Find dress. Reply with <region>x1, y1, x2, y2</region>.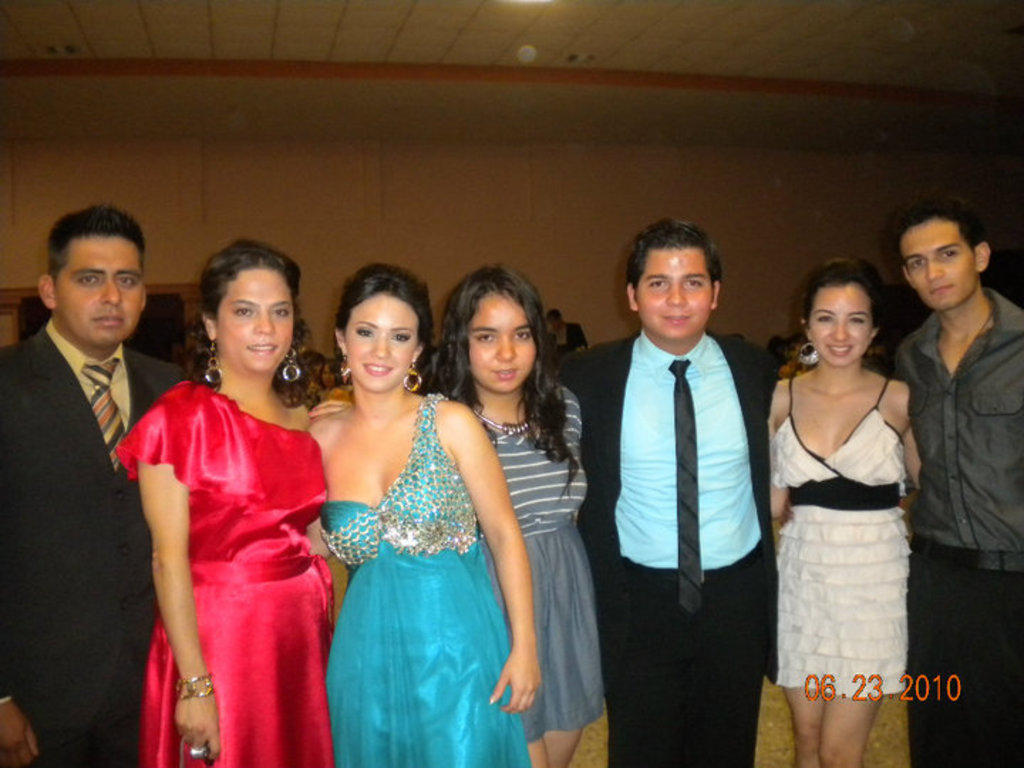
<region>115, 370, 337, 767</region>.
